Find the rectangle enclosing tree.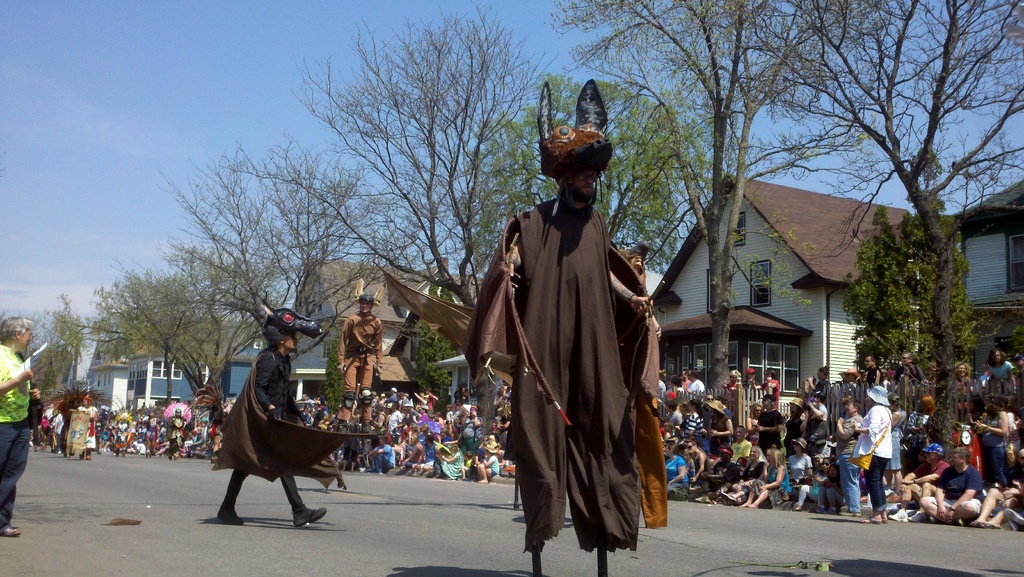
x1=848, y1=180, x2=980, y2=412.
